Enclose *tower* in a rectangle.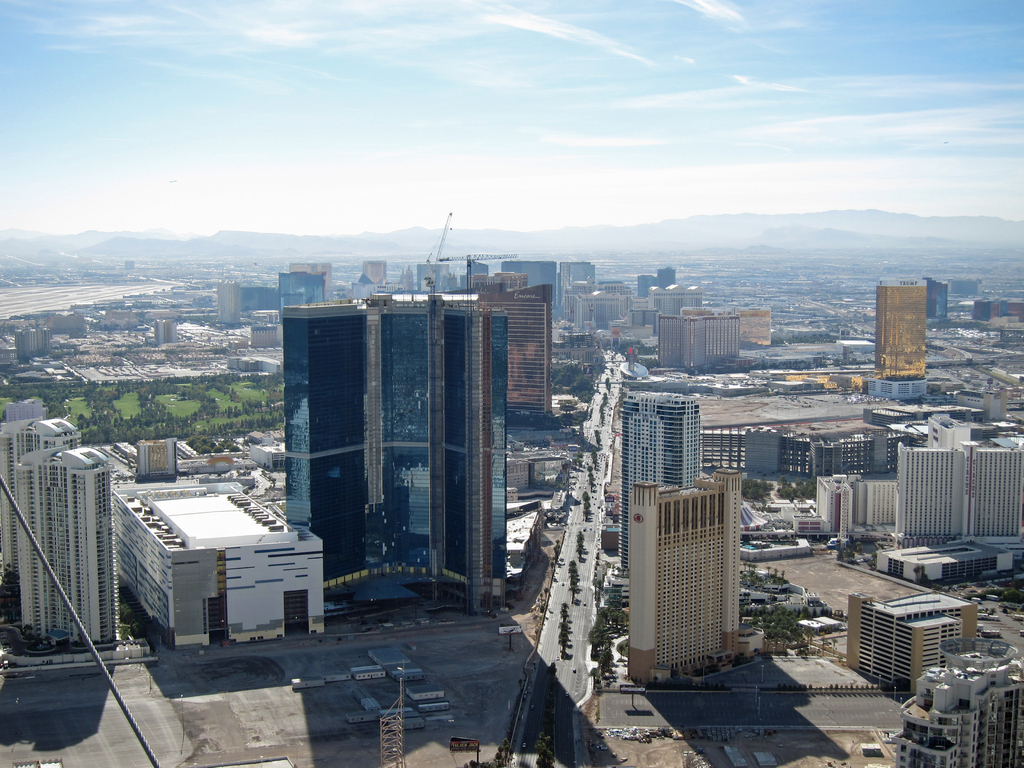
left=893, top=442, right=970, bottom=543.
